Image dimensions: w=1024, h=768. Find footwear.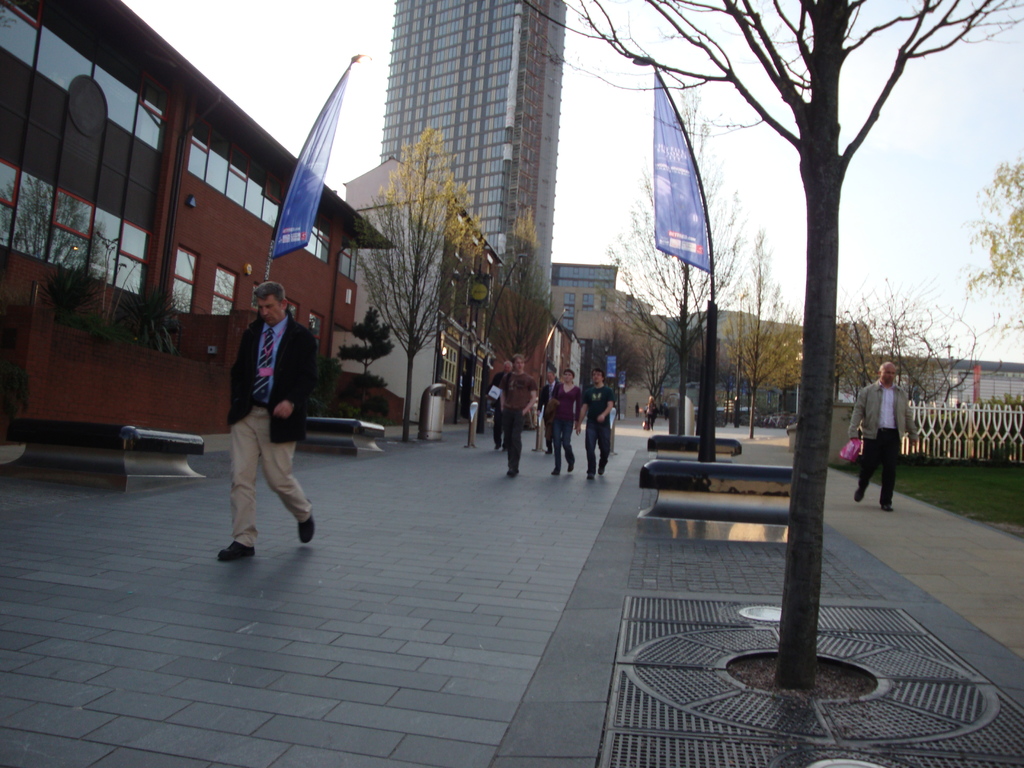
[left=598, top=465, right=602, bottom=474].
